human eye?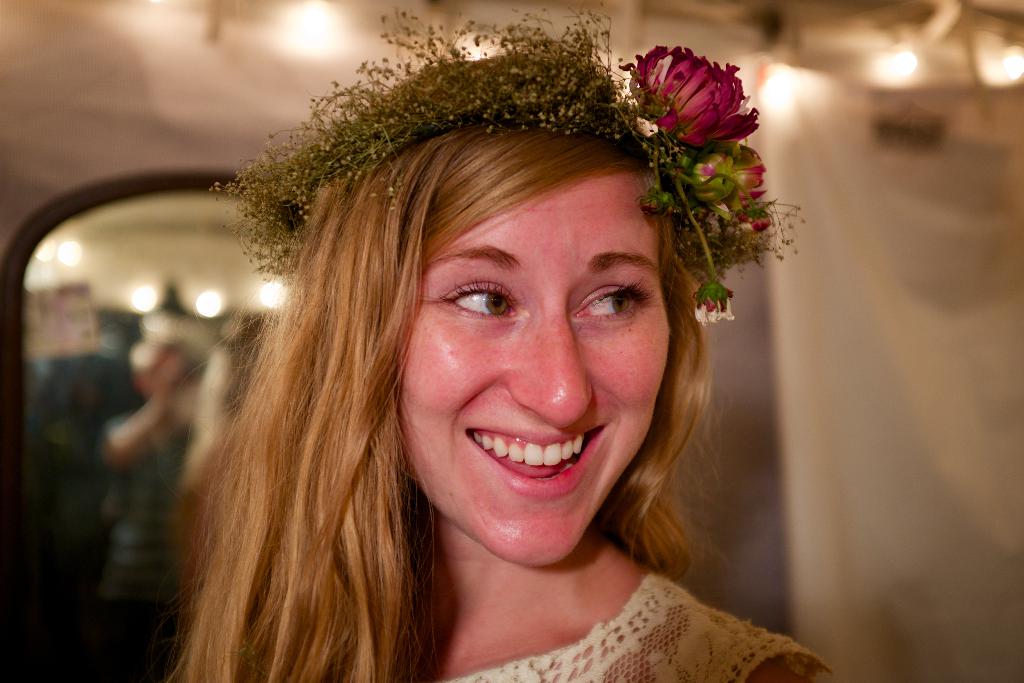
select_region(431, 273, 527, 333)
